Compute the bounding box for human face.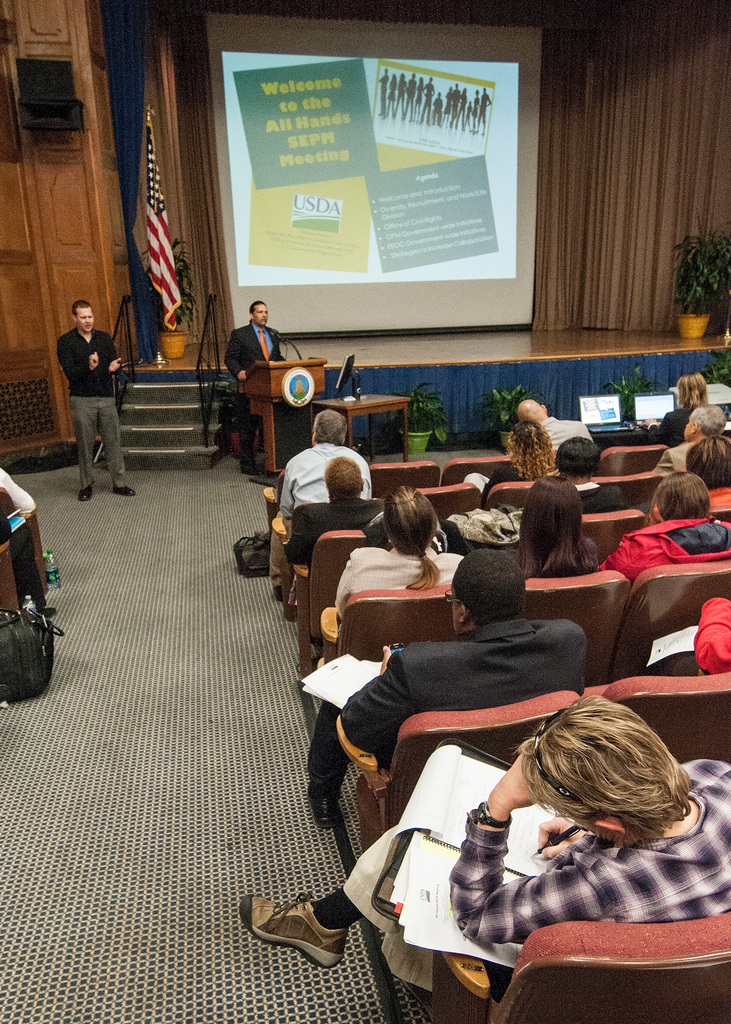
BBox(75, 304, 93, 333).
